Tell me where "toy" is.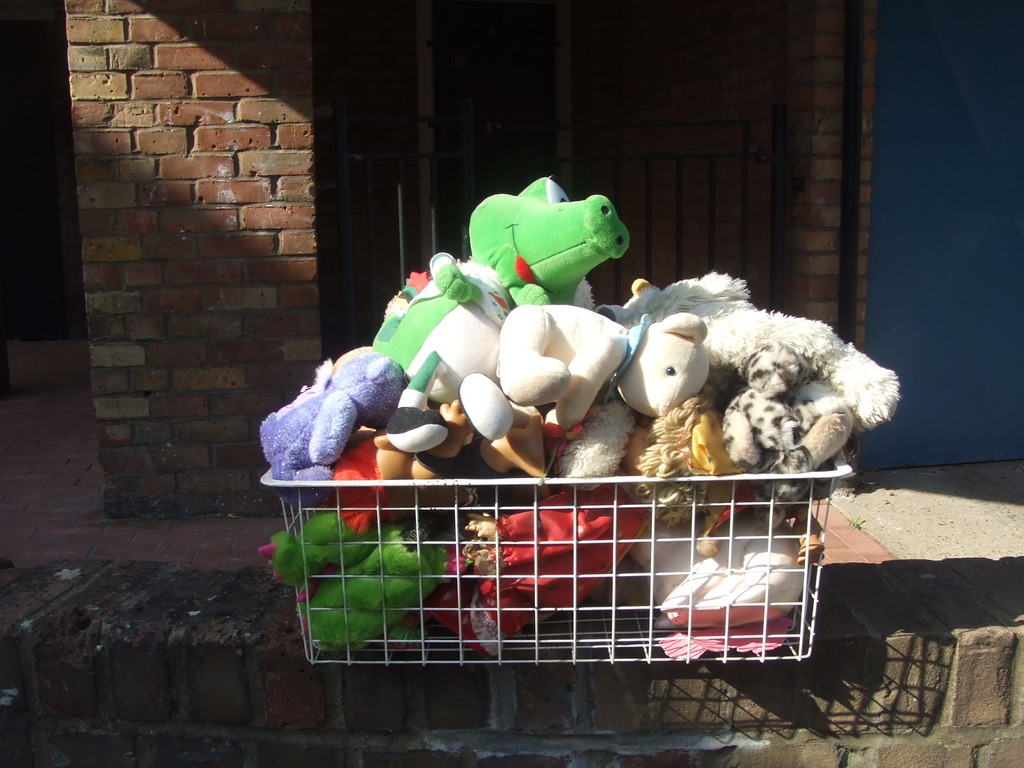
"toy" is at left=429, top=466, right=630, bottom=652.
